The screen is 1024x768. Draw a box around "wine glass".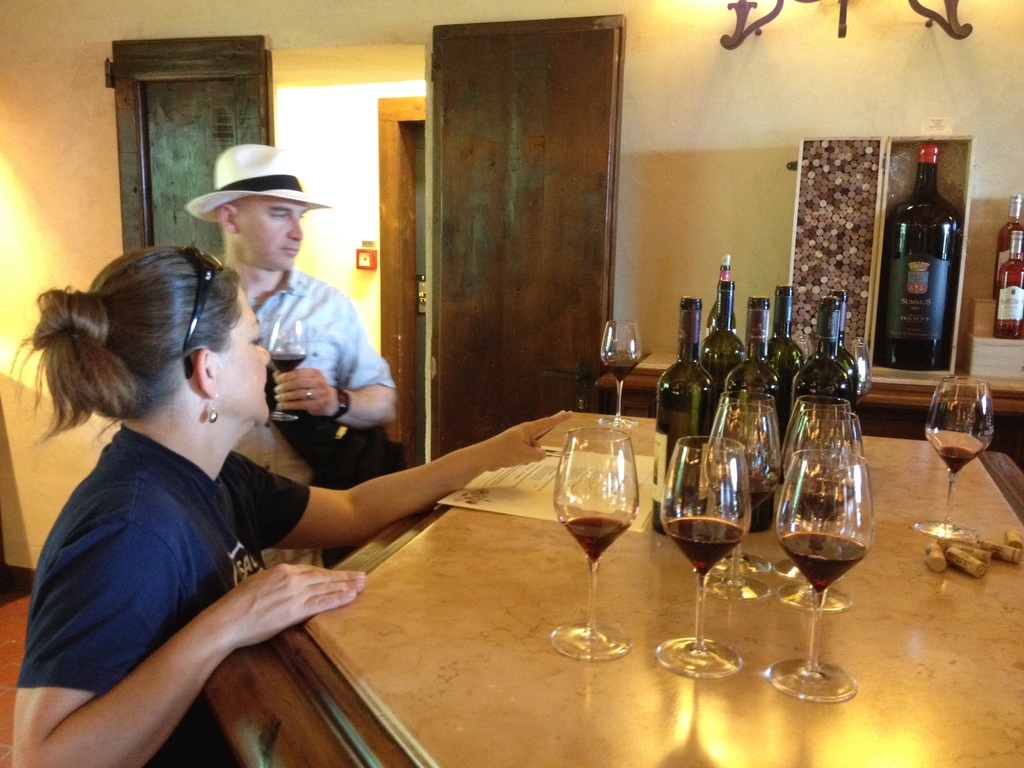
region(712, 404, 771, 598).
